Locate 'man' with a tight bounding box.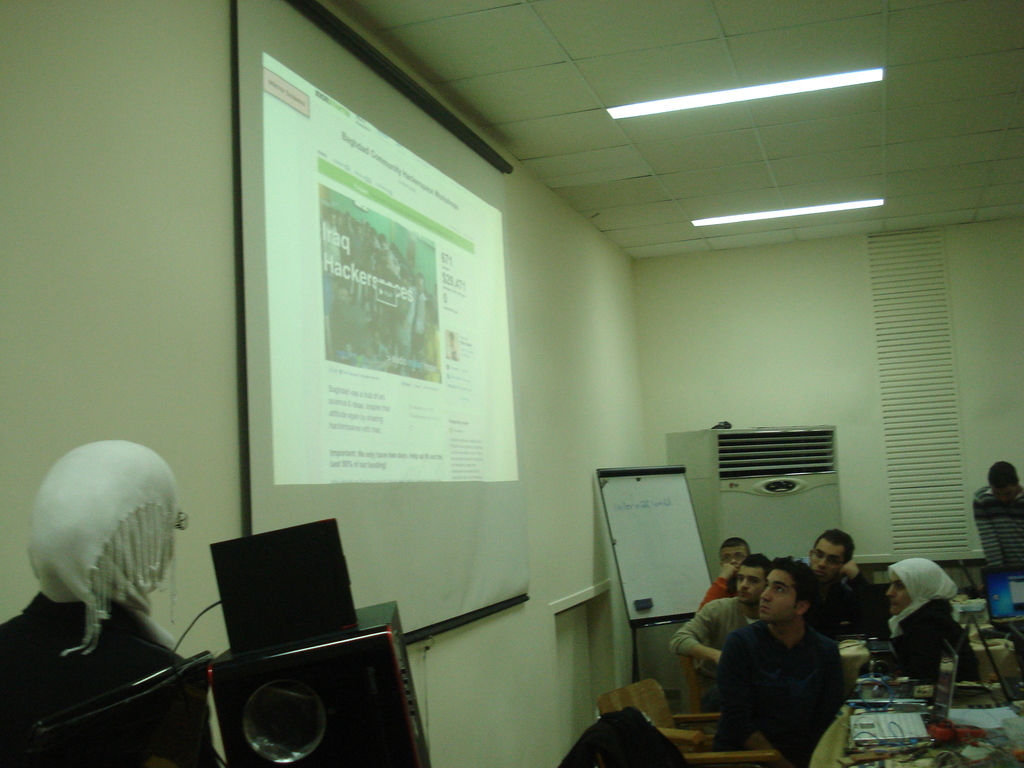
bbox=(664, 550, 772, 677).
